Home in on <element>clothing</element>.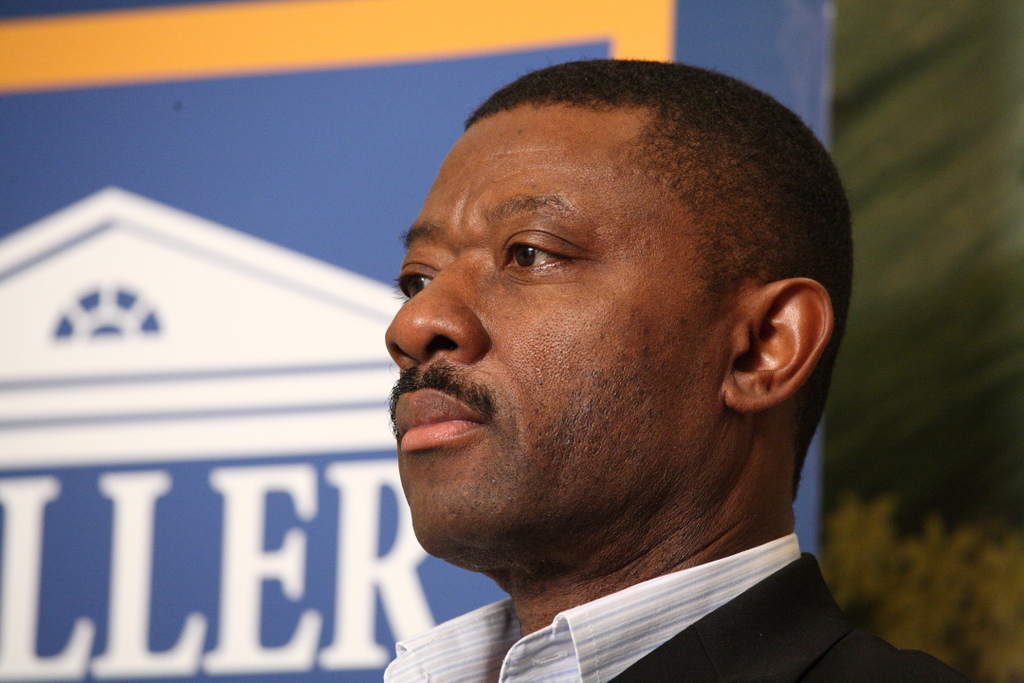
Homed in at 389, 531, 975, 682.
